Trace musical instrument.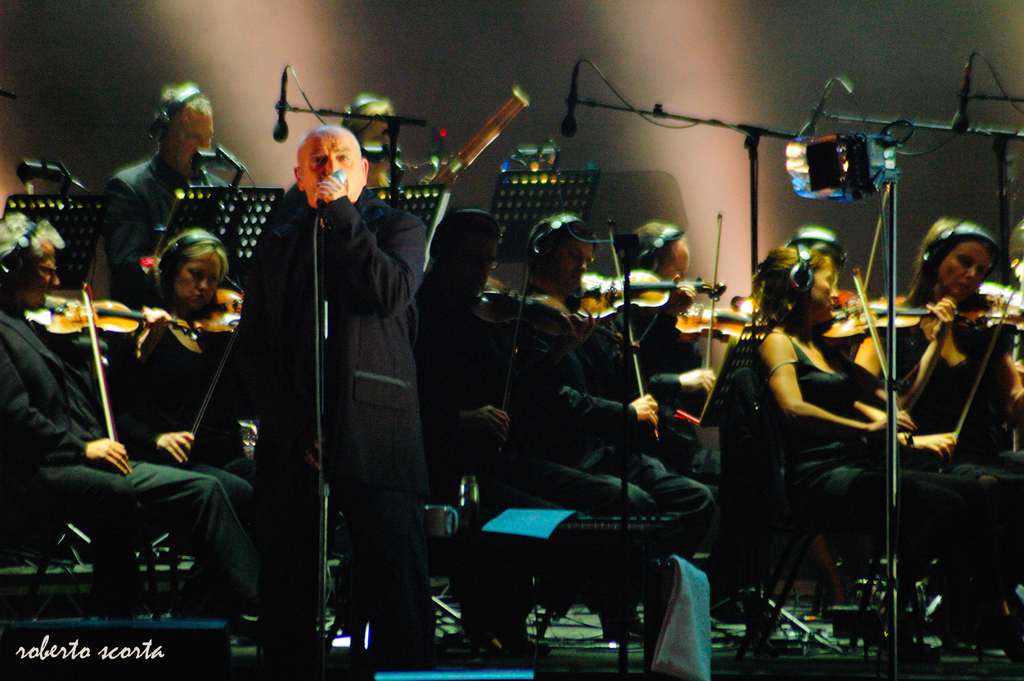
Traced to region(665, 209, 774, 415).
